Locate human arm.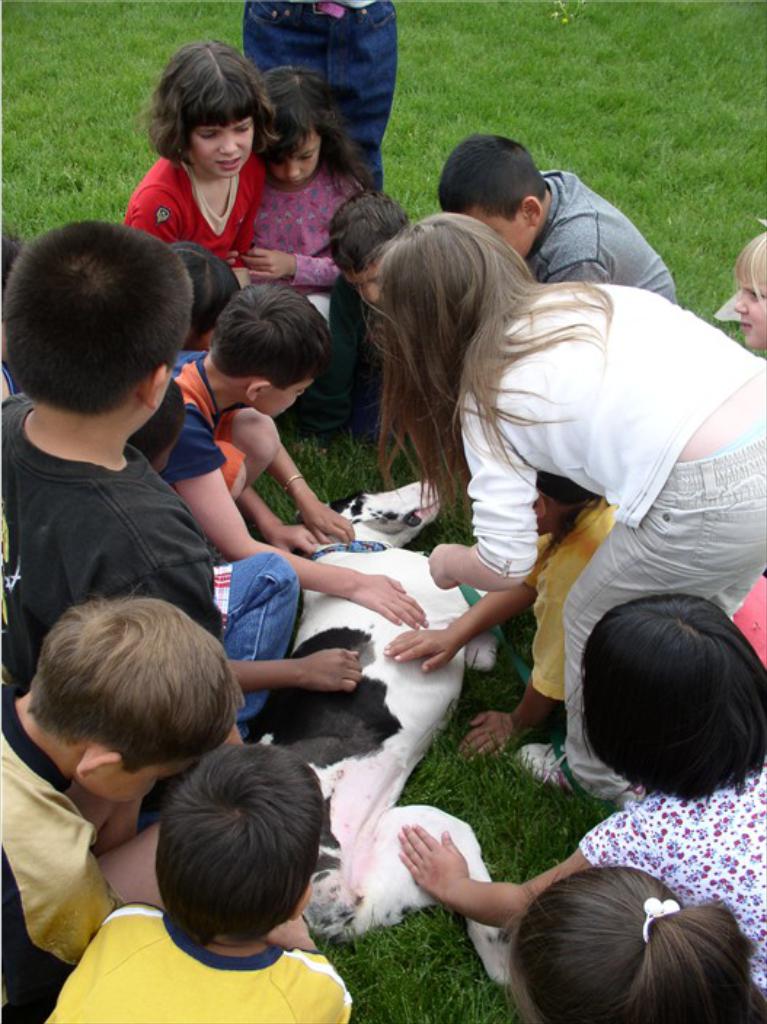
Bounding box: 253,399,358,548.
